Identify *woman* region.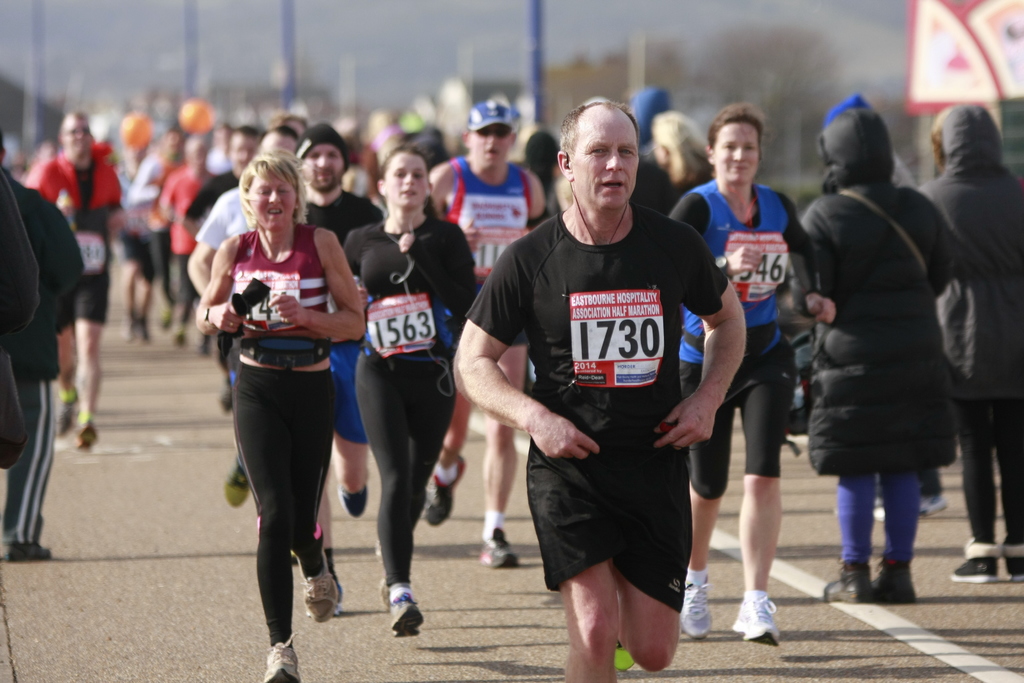
Region: [661,98,830,632].
